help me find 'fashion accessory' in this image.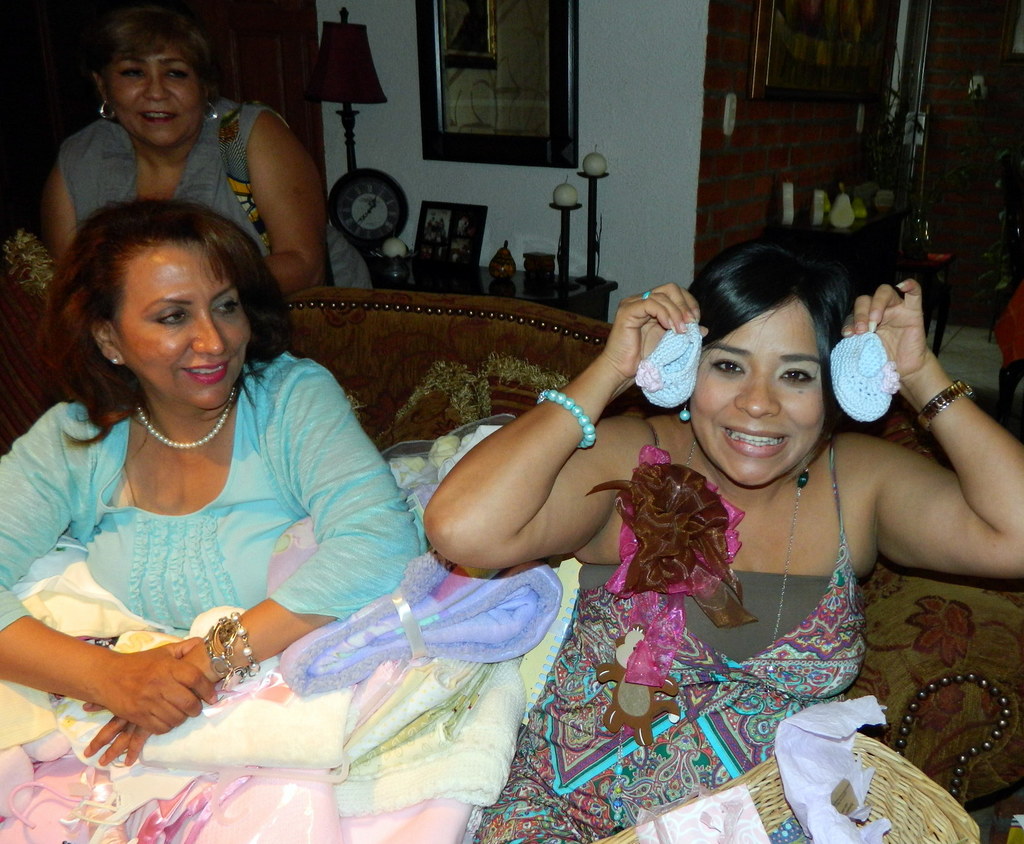
Found it: region(97, 97, 116, 119).
